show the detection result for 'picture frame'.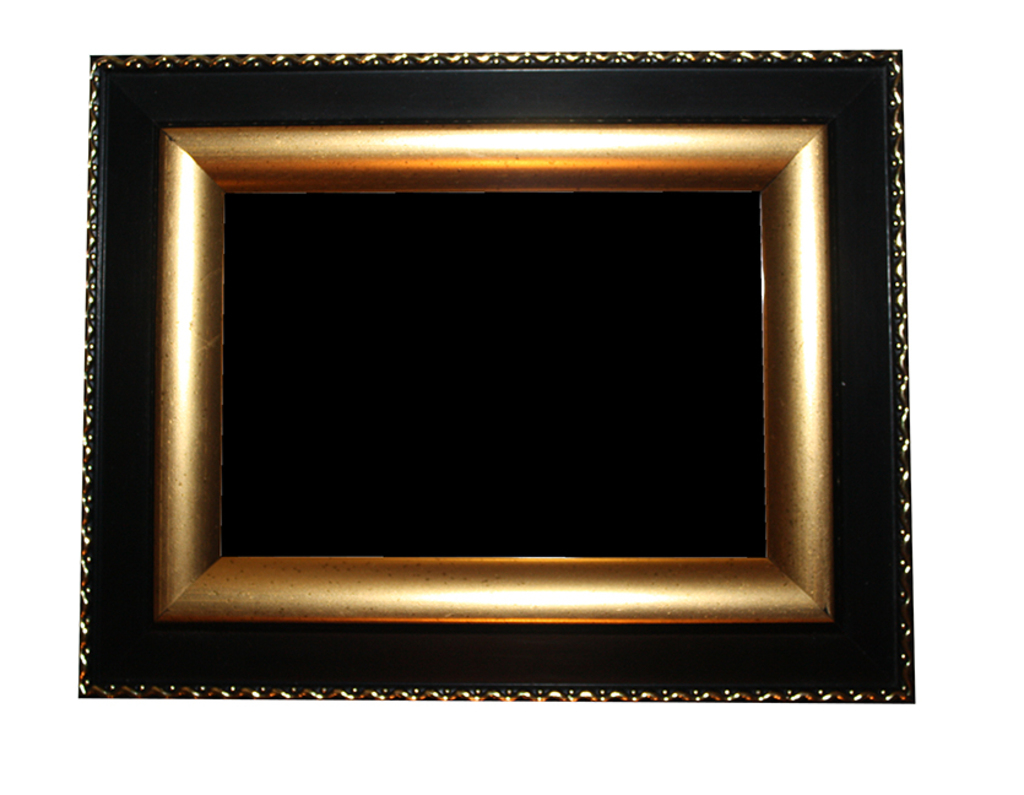
box(85, 40, 921, 704).
